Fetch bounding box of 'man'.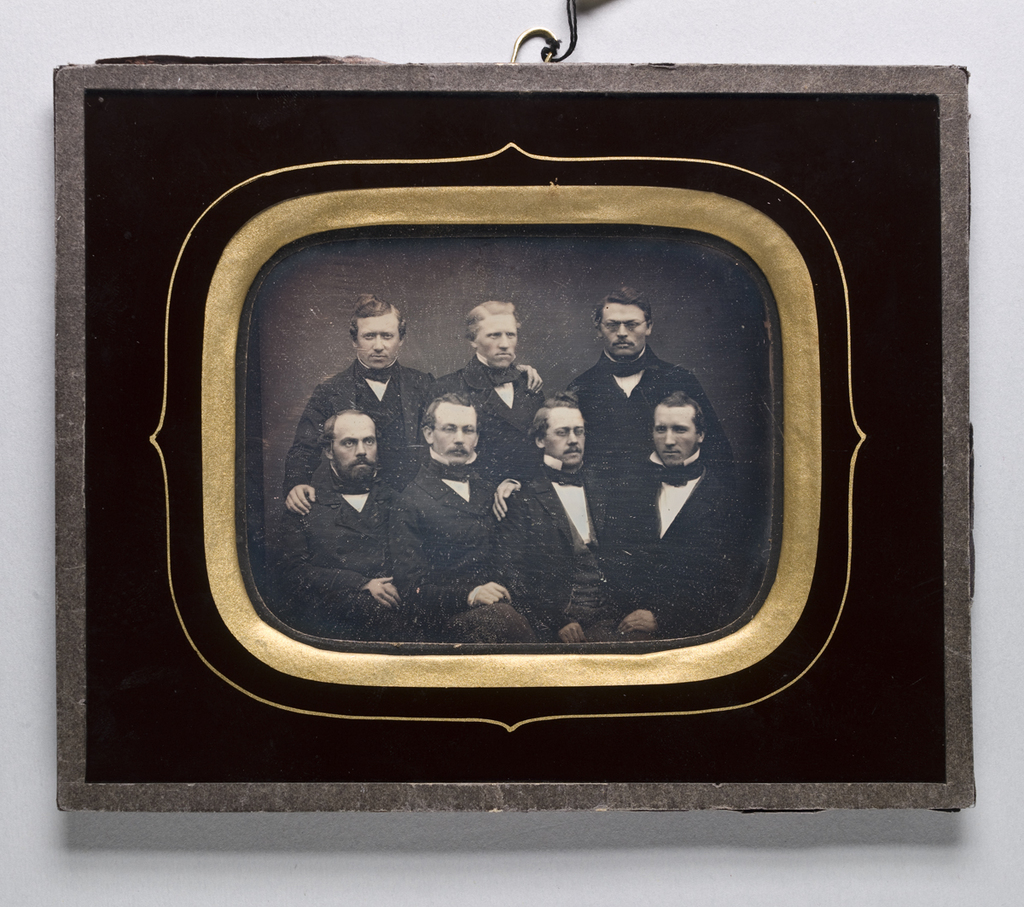
Bbox: [608,397,752,638].
